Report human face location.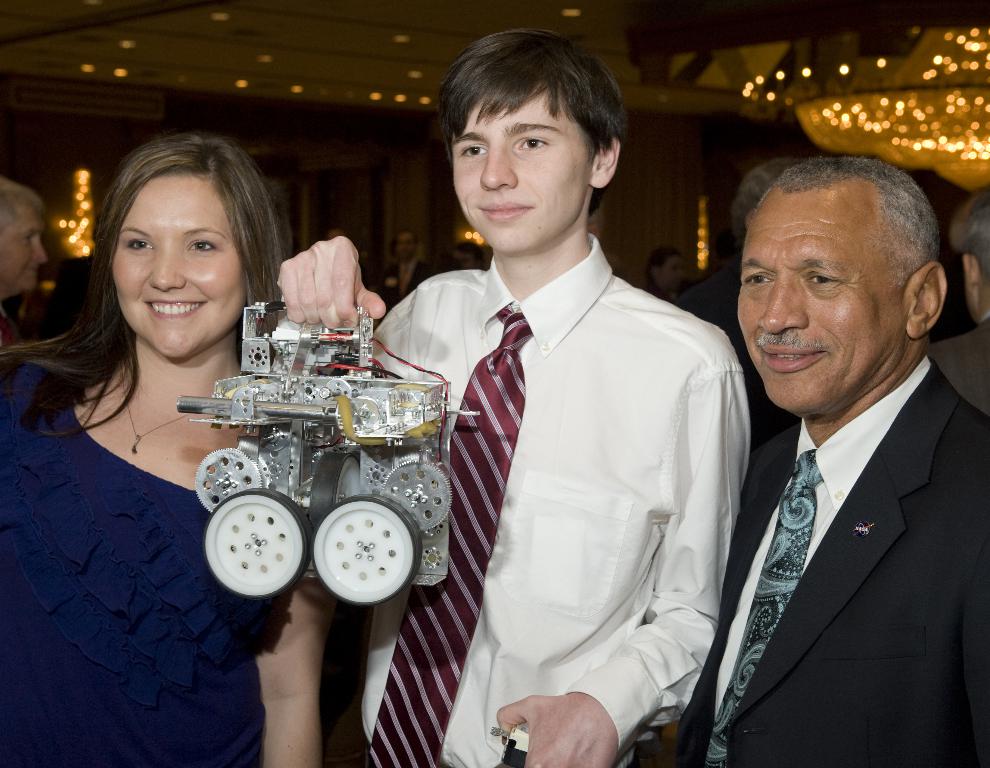
Report: x1=660 y1=261 x2=683 y2=294.
